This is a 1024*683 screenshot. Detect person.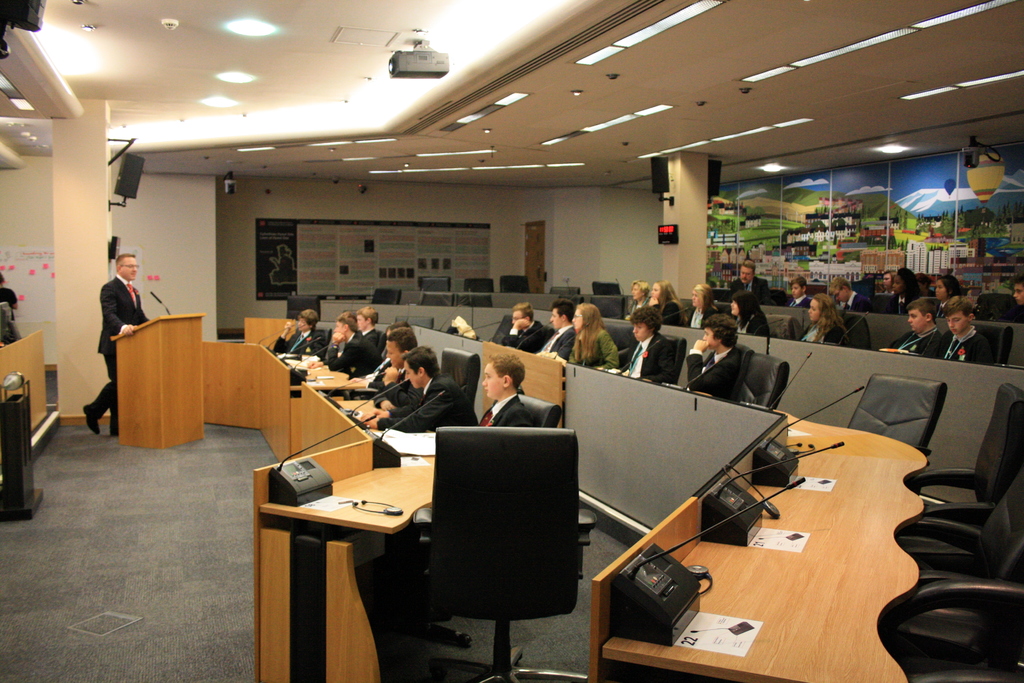
[733,290,769,334].
